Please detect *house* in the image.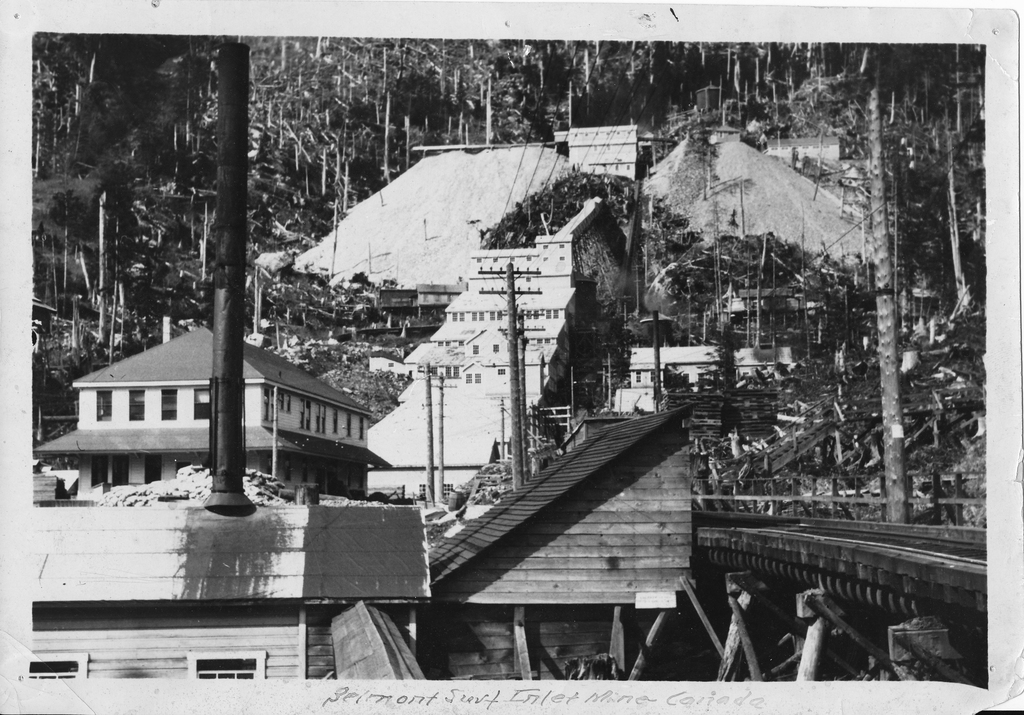
select_region(27, 502, 436, 679).
